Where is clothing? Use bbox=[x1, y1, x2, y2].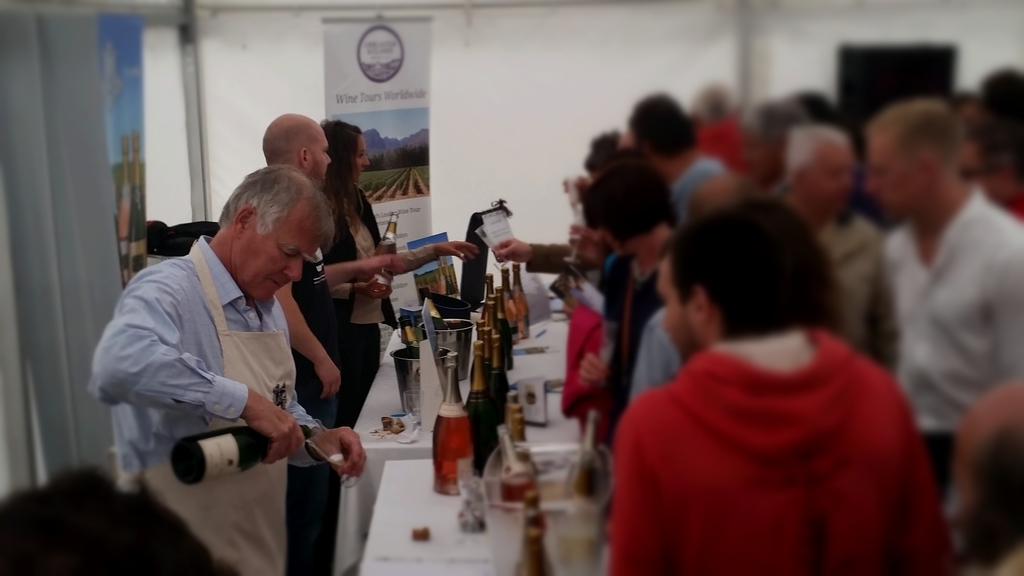
bbox=[82, 235, 333, 575].
